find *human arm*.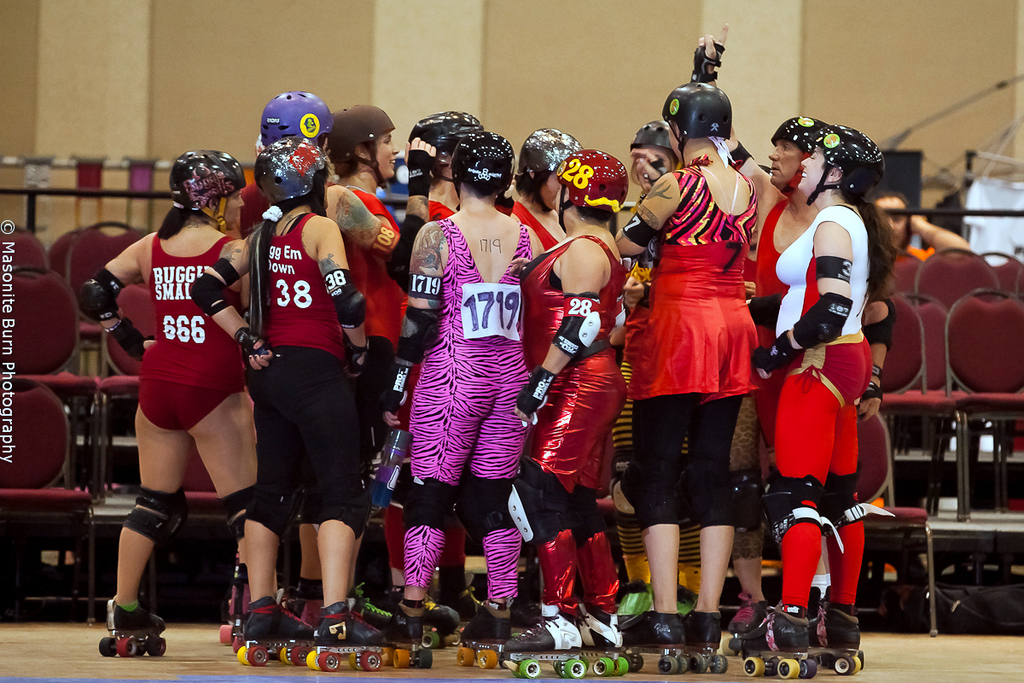
bbox=(181, 235, 282, 370).
